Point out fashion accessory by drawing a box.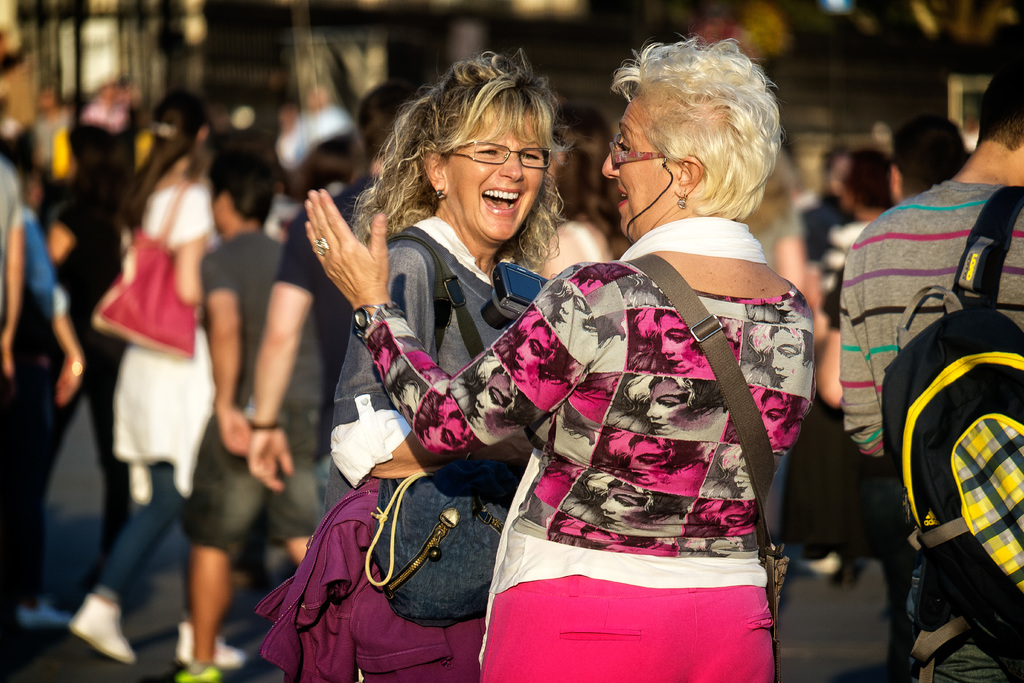
<box>604,138,671,172</box>.
